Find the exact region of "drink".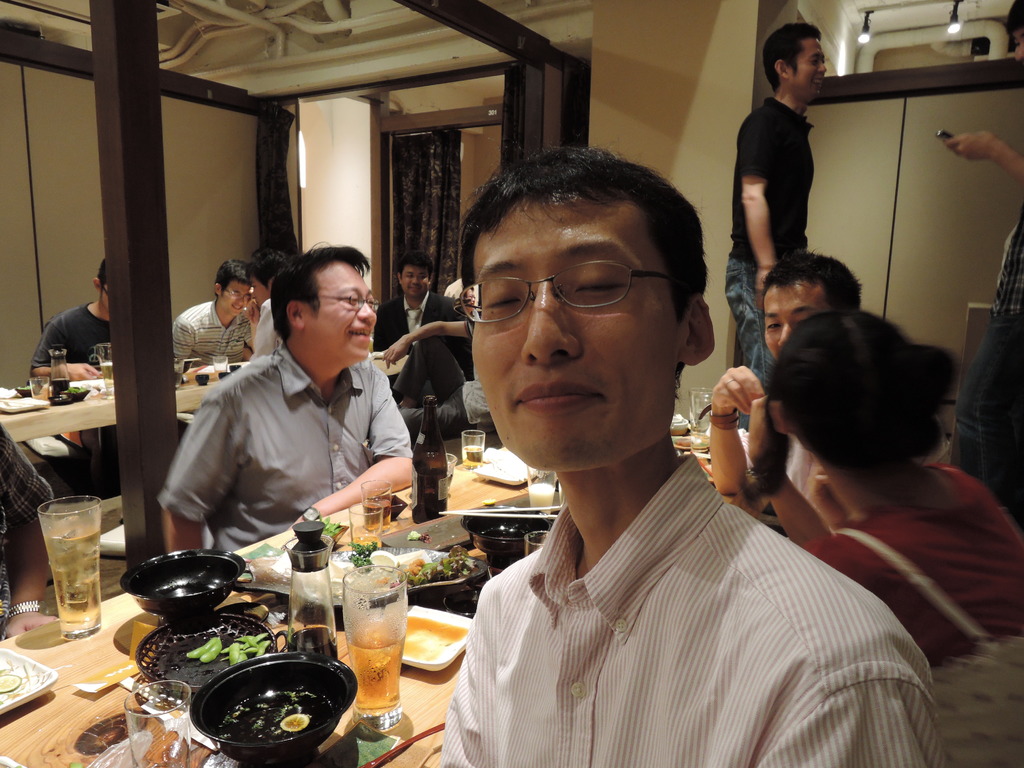
Exact region: <region>42, 515, 100, 637</region>.
